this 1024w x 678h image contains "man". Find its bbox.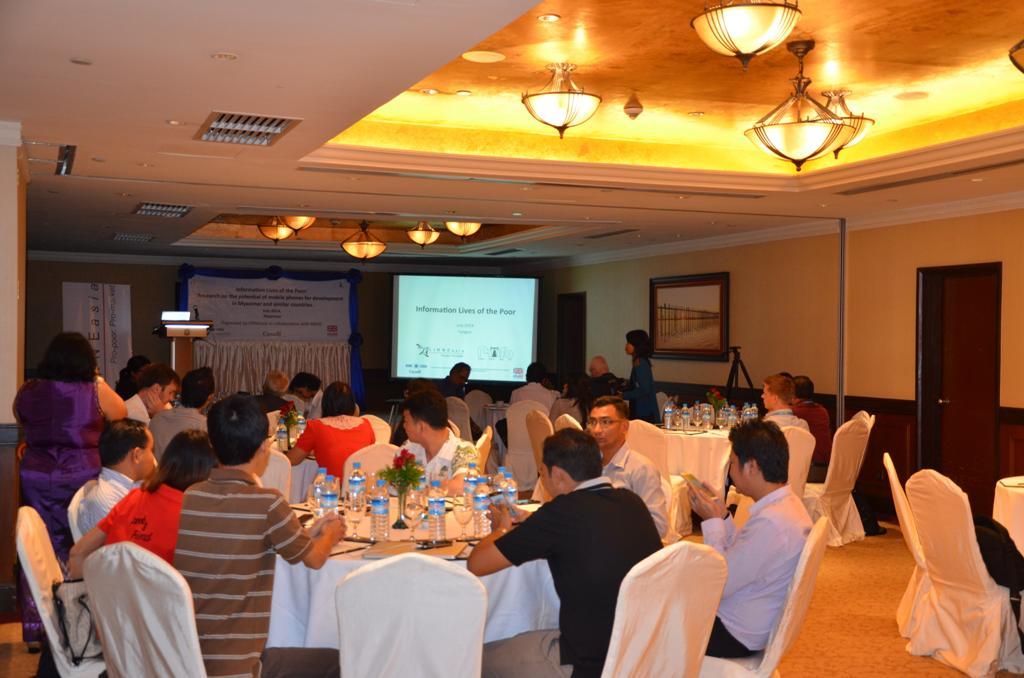
[466,428,672,677].
